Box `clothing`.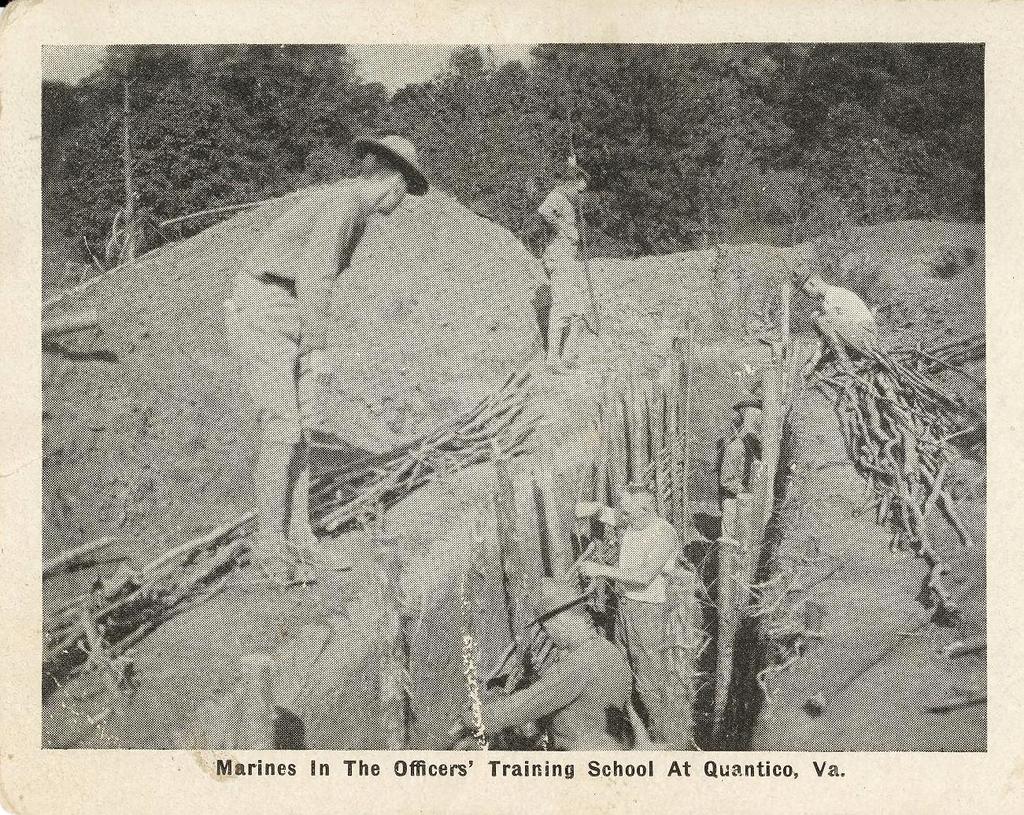
l=543, t=191, r=593, b=328.
